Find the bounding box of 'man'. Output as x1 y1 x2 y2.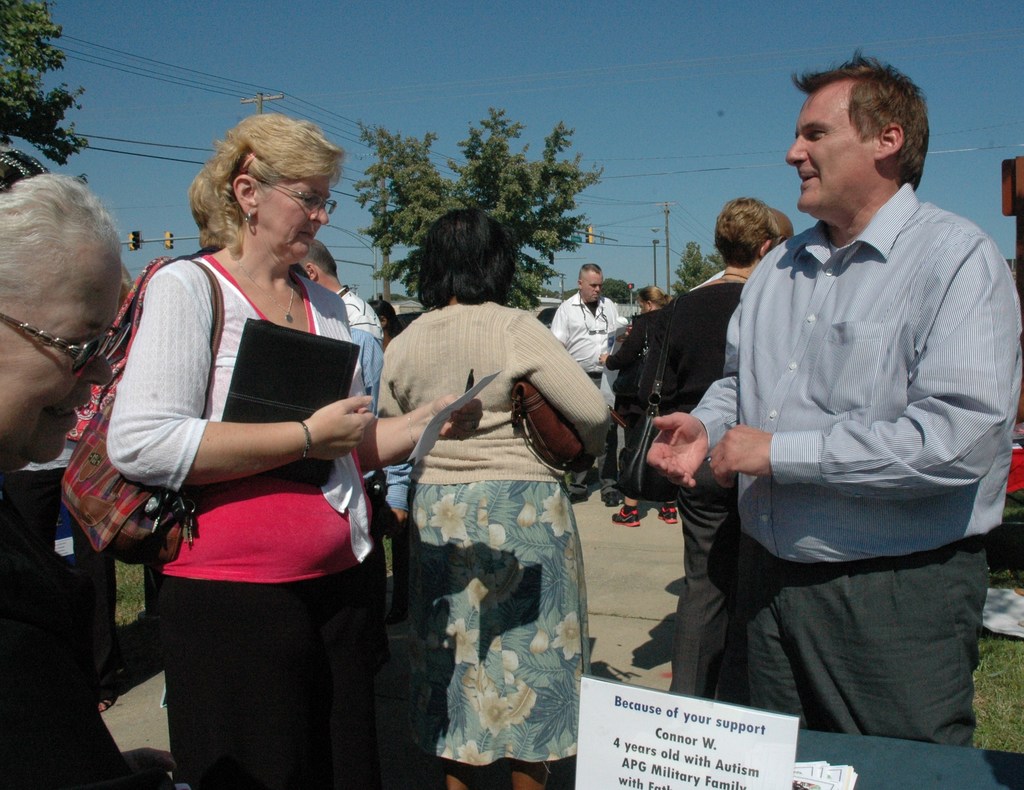
689 206 794 292.
